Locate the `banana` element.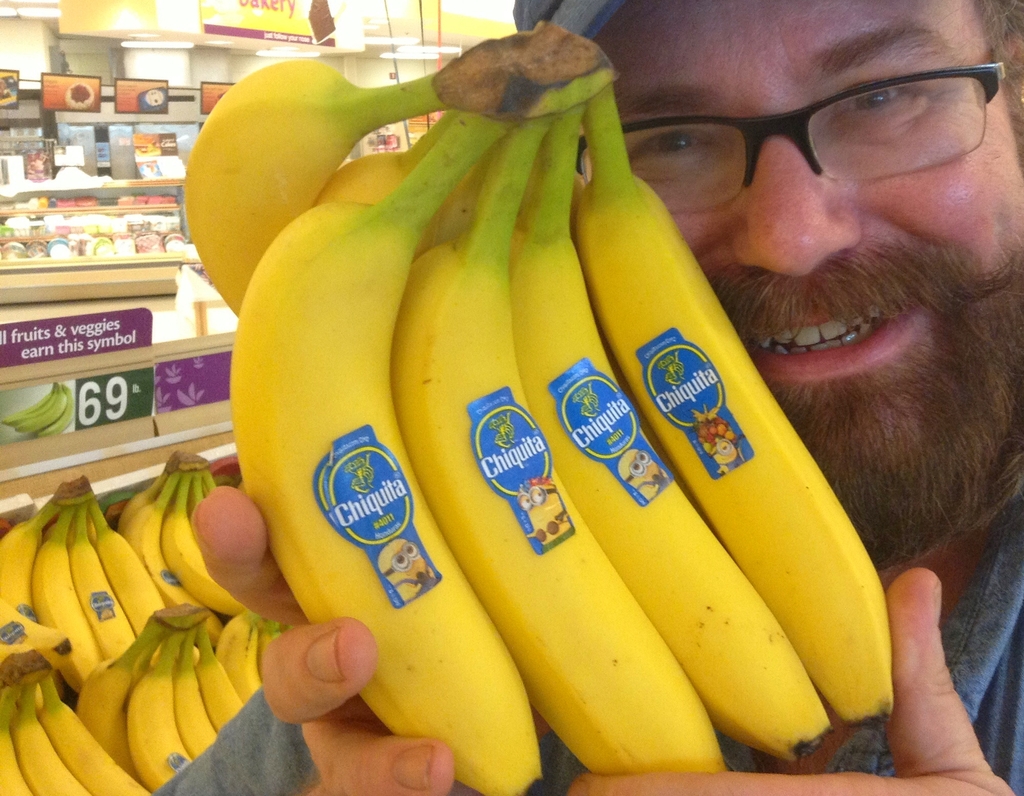
Element bbox: (left=35, top=386, right=73, bottom=436).
